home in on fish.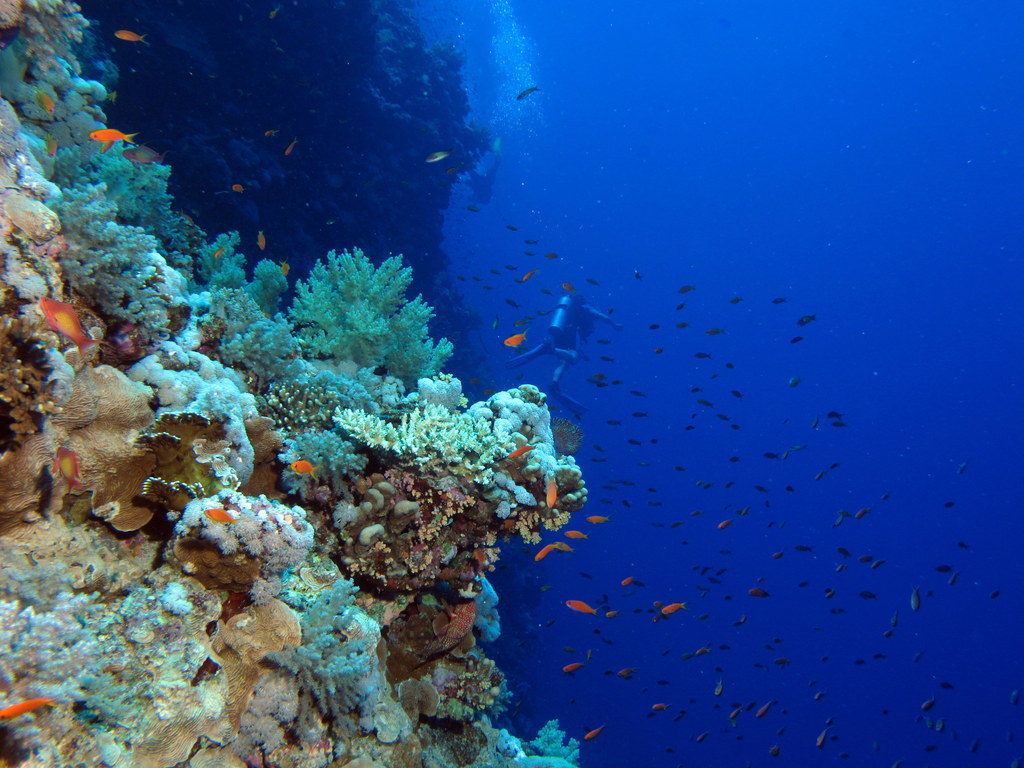
Homed in at (left=730, top=704, right=740, bottom=719).
